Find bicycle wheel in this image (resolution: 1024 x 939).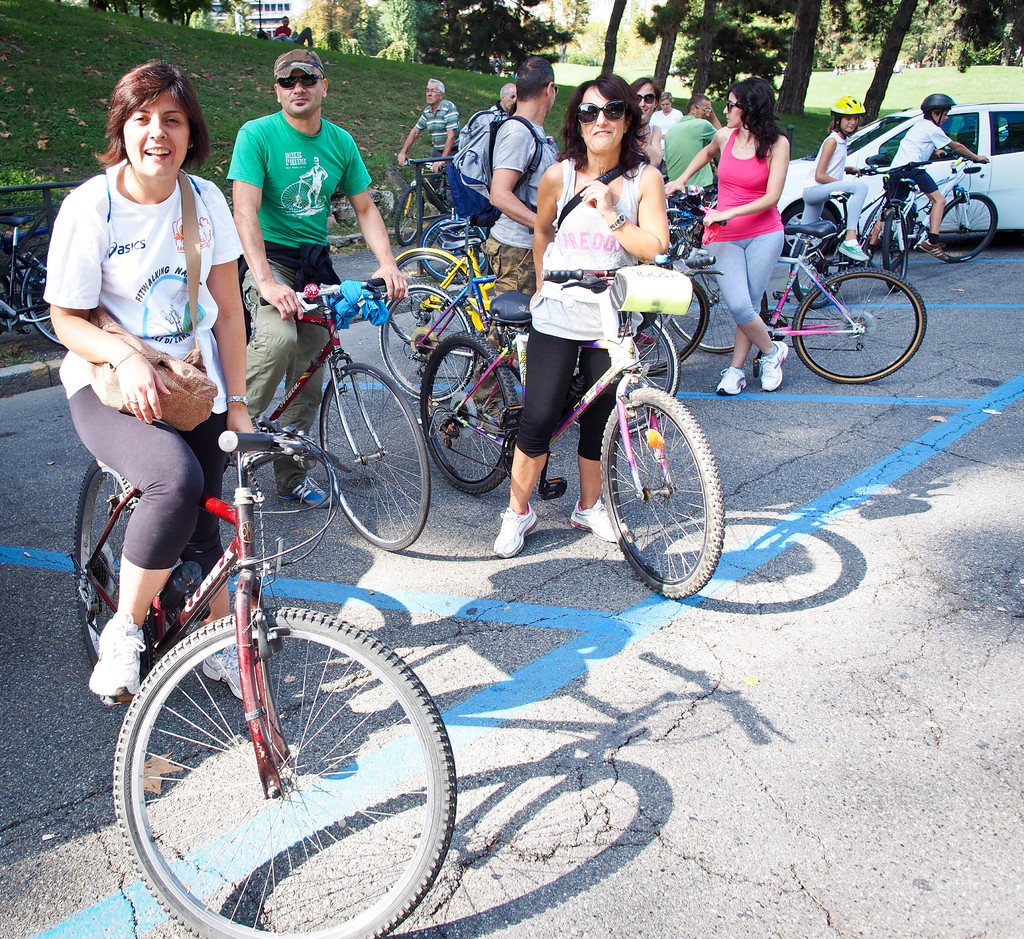
[x1=418, y1=323, x2=518, y2=496].
